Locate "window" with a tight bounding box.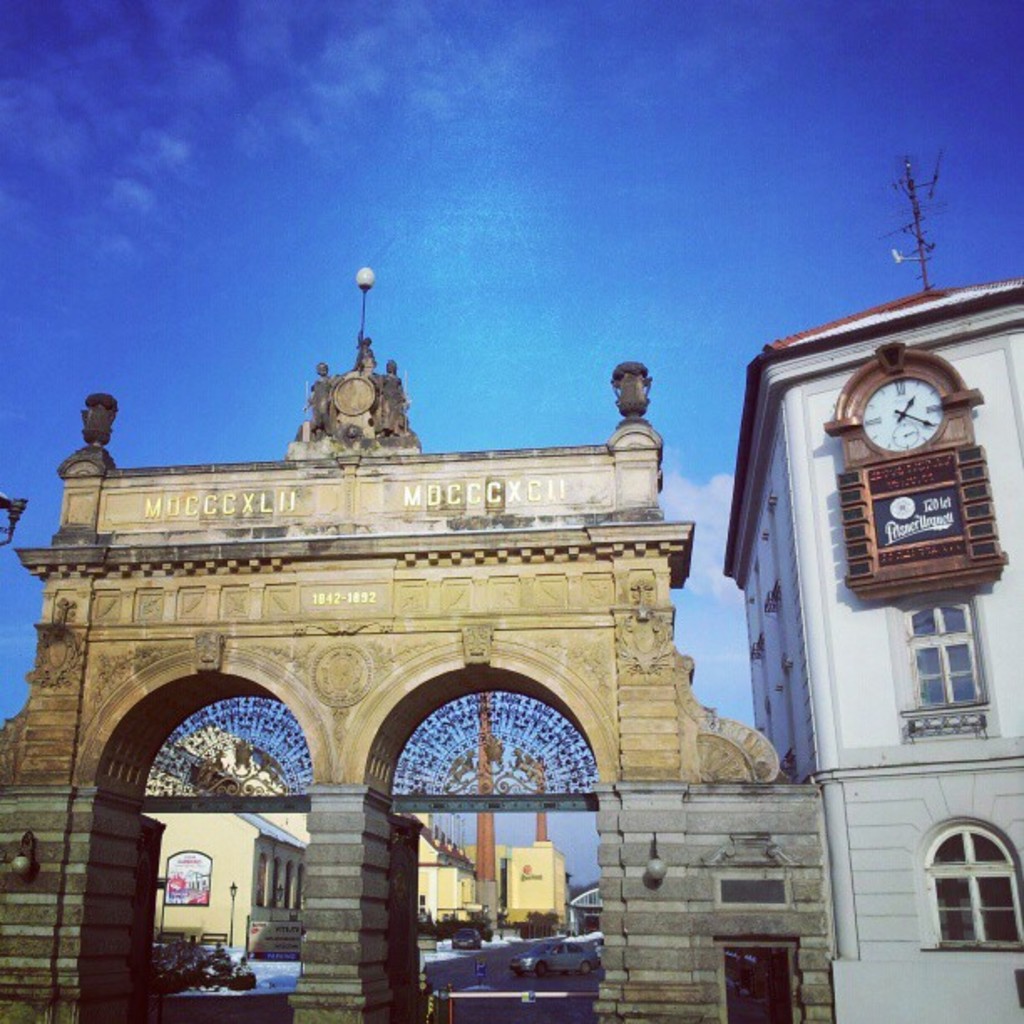
(left=883, top=582, right=996, bottom=721).
